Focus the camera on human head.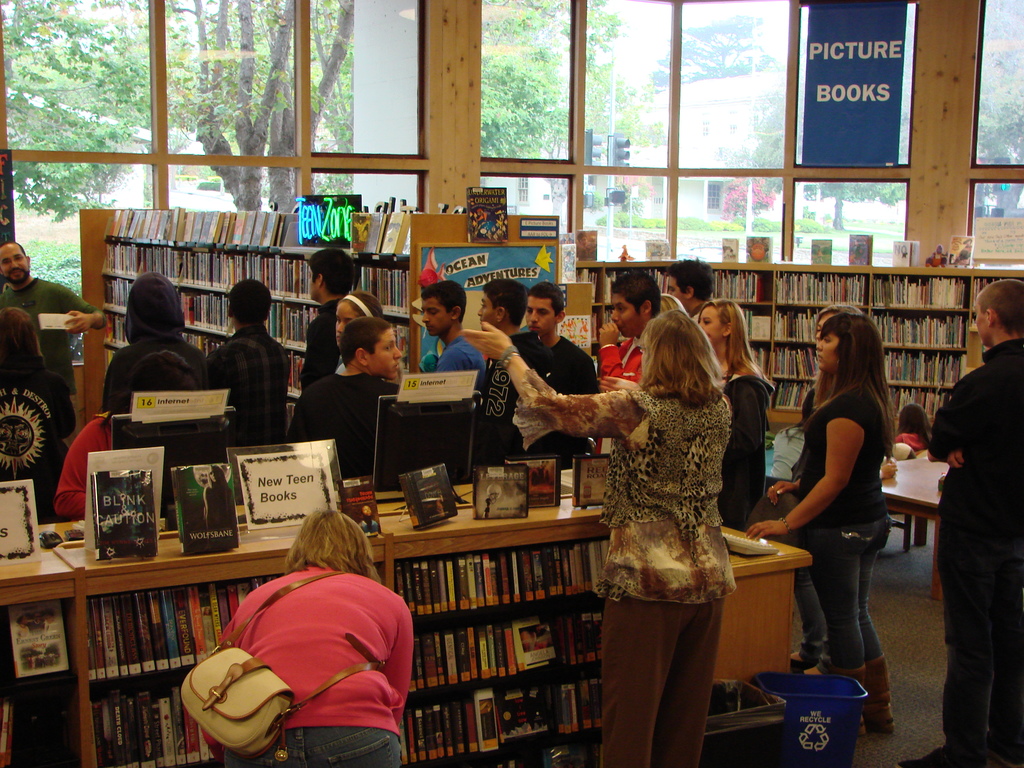
Focus region: [666,260,713,308].
